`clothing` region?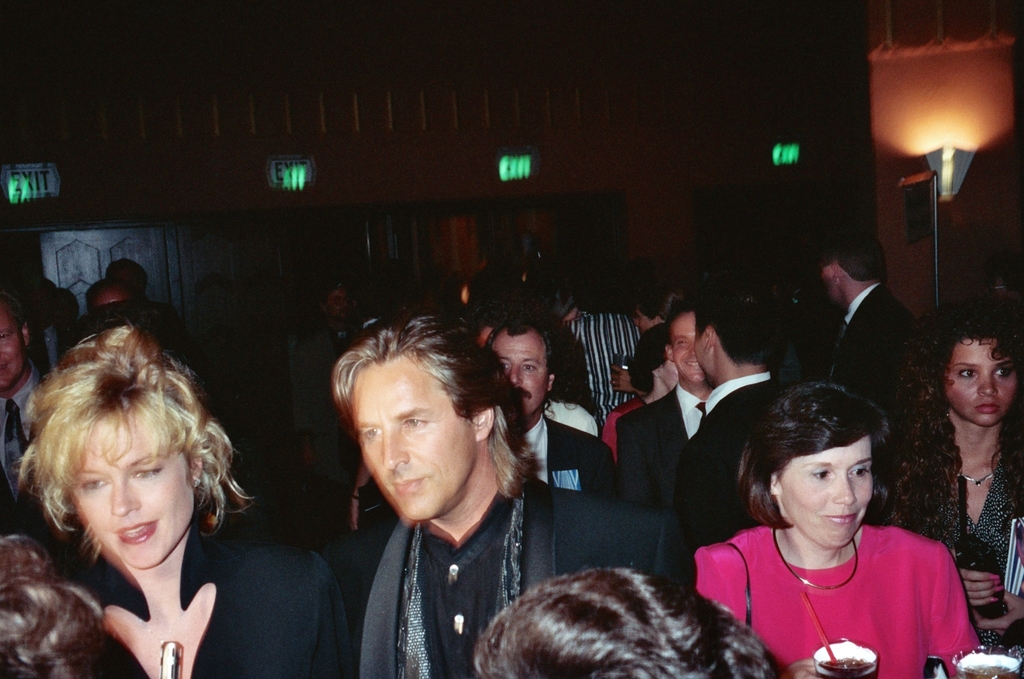
636,325,670,375
